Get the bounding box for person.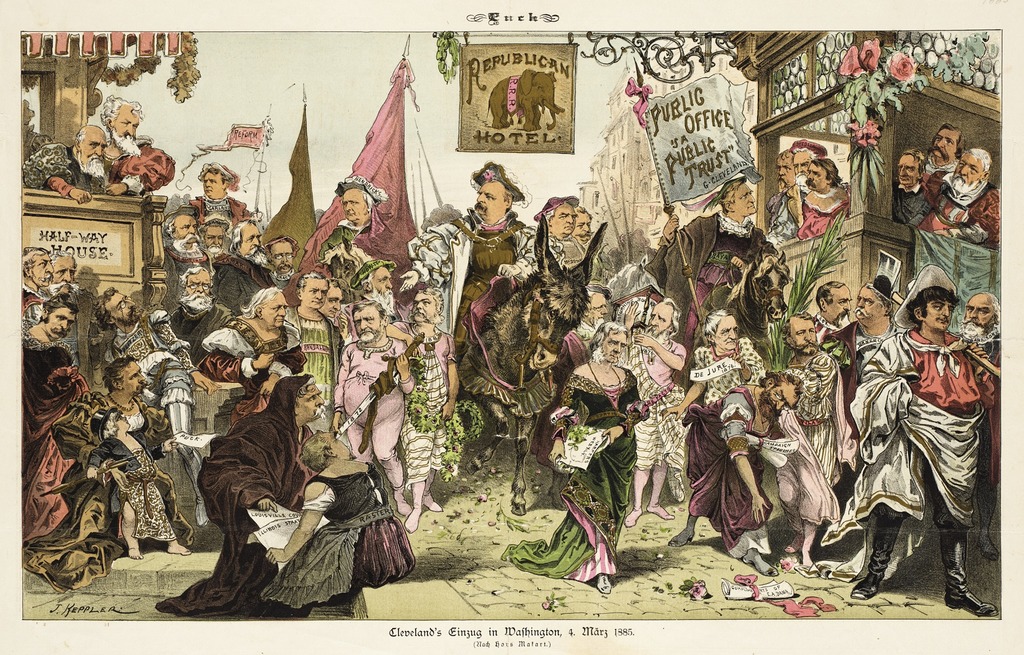
box(762, 153, 800, 248).
